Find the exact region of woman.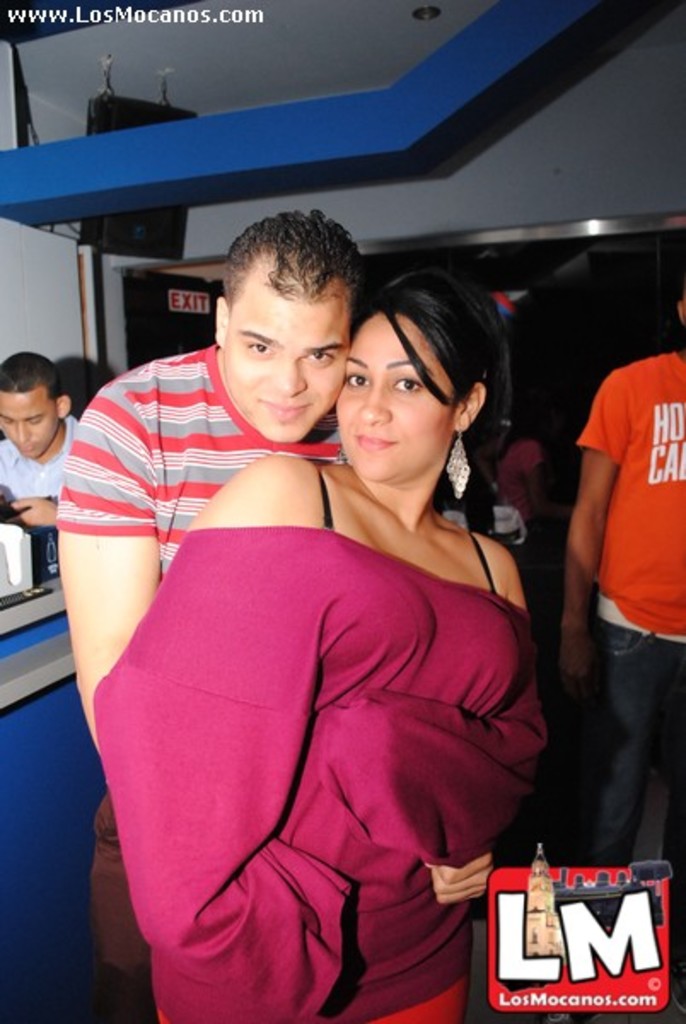
Exact region: (left=85, top=188, right=532, bottom=1017).
